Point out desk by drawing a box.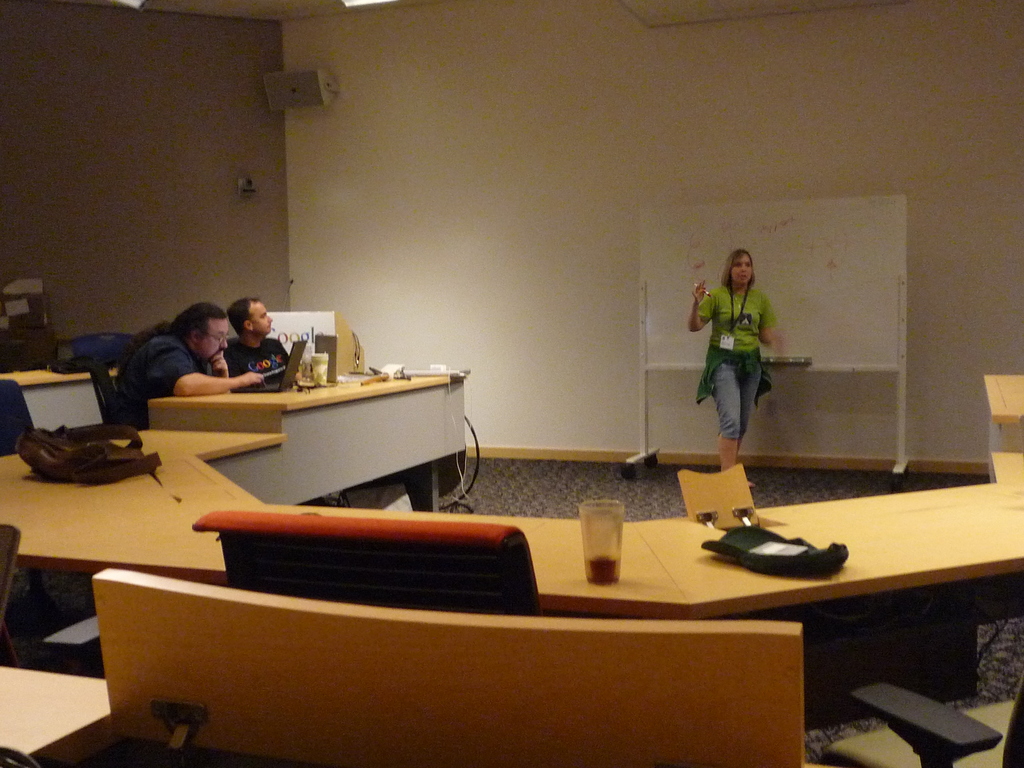
<bbox>147, 369, 467, 500</bbox>.
